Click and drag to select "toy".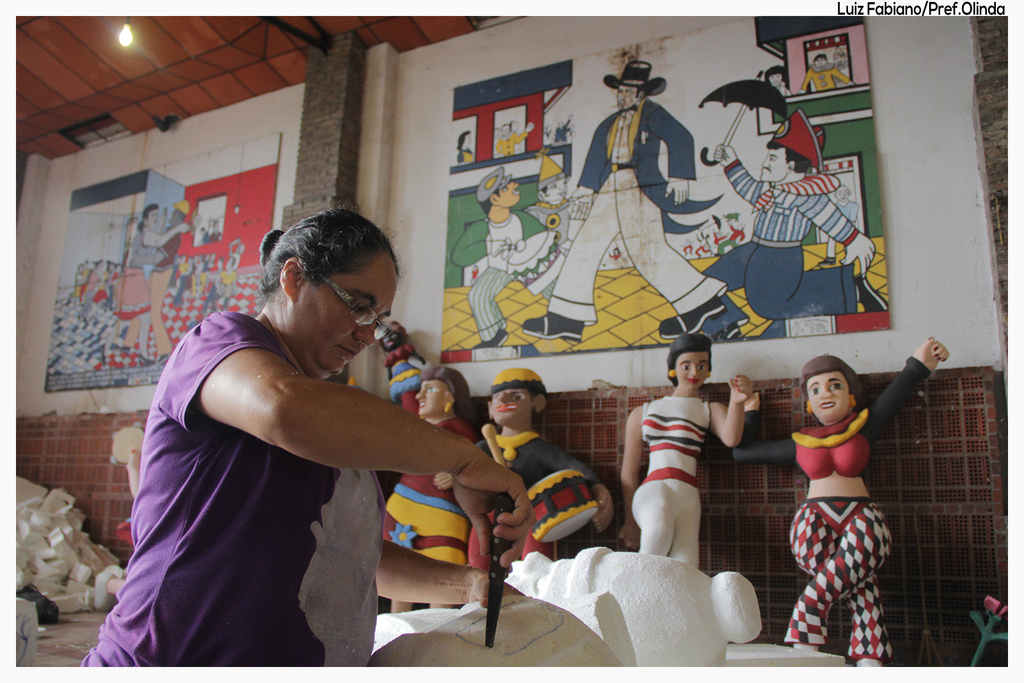
Selection: box=[743, 330, 952, 664].
